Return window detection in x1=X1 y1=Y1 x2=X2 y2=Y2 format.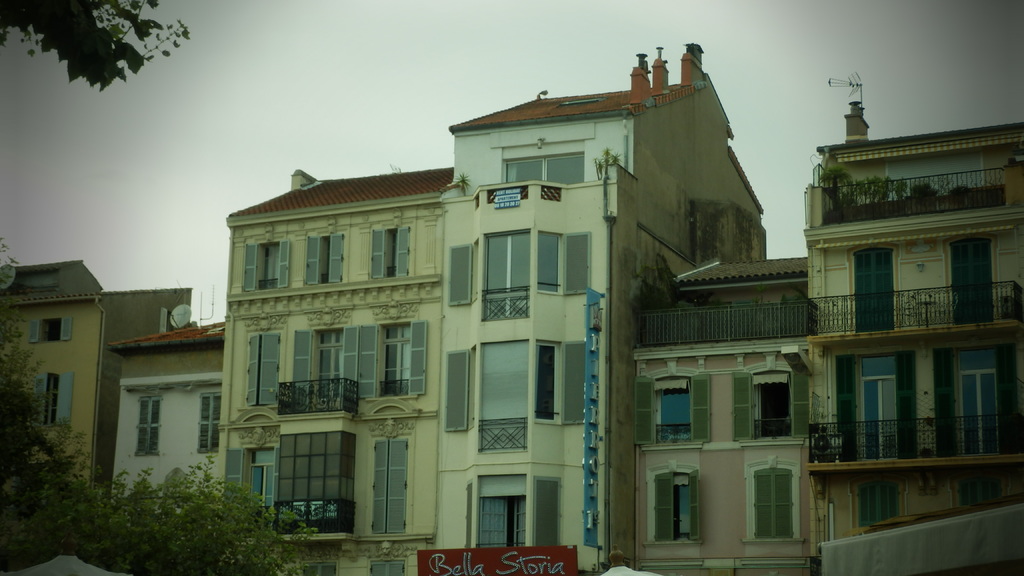
x1=221 y1=444 x2=273 y2=529.
